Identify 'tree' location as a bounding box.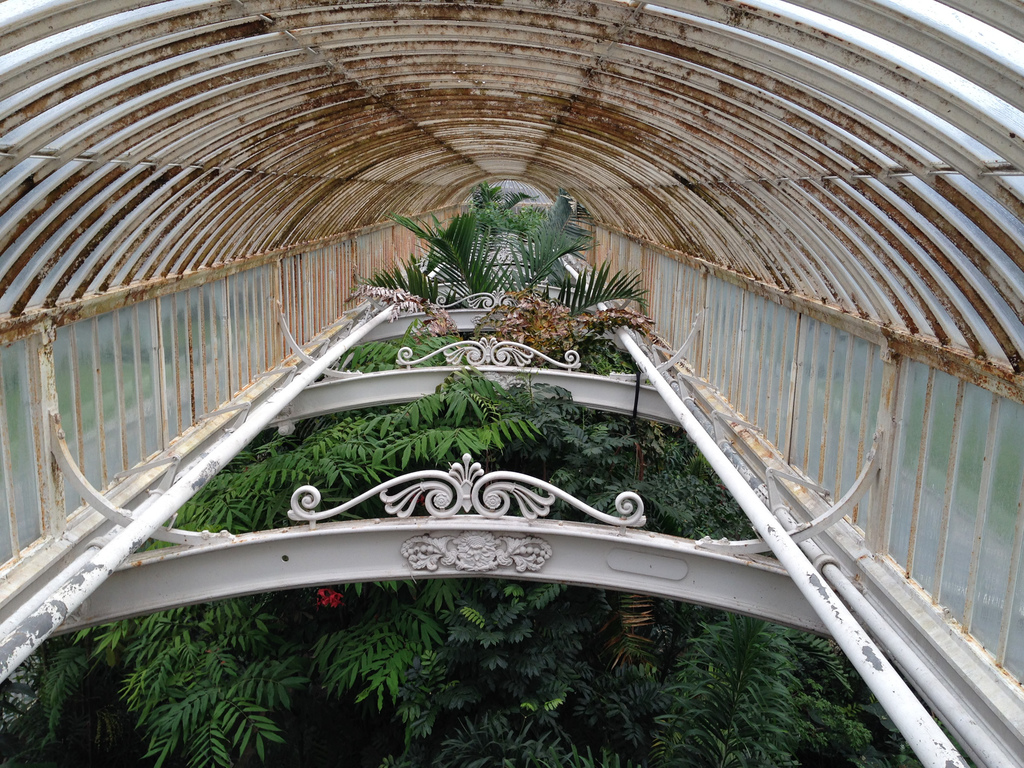
(474, 183, 541, 239).
